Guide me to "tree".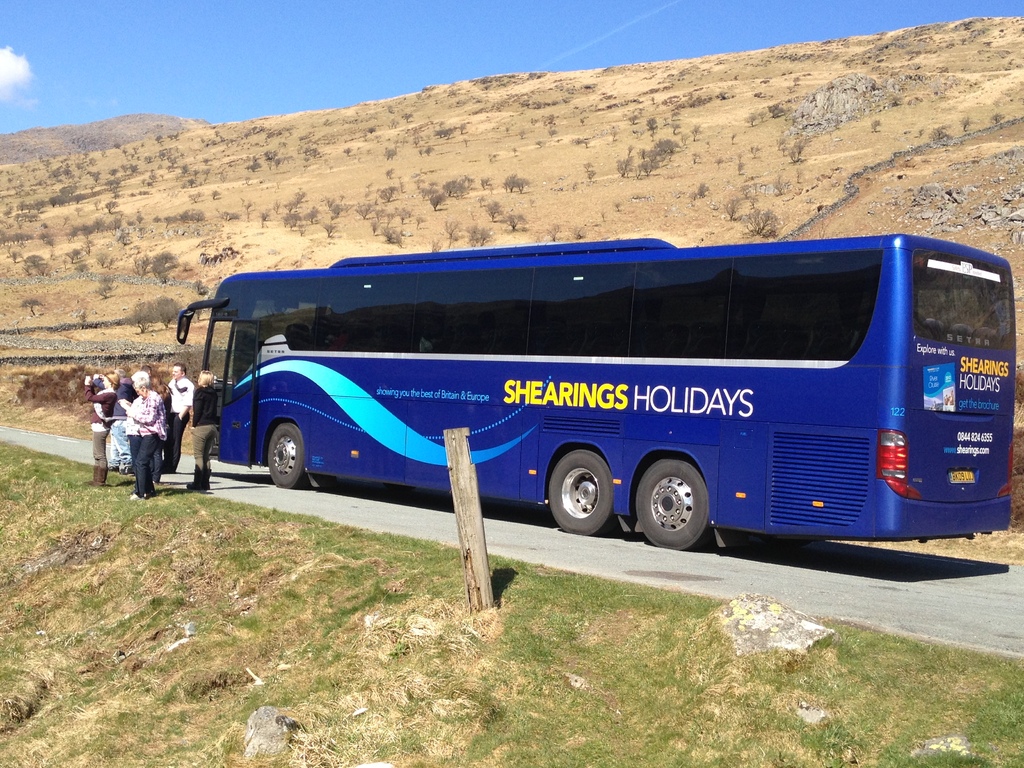
Guidance: Rect(933, 120, 953, 144).
